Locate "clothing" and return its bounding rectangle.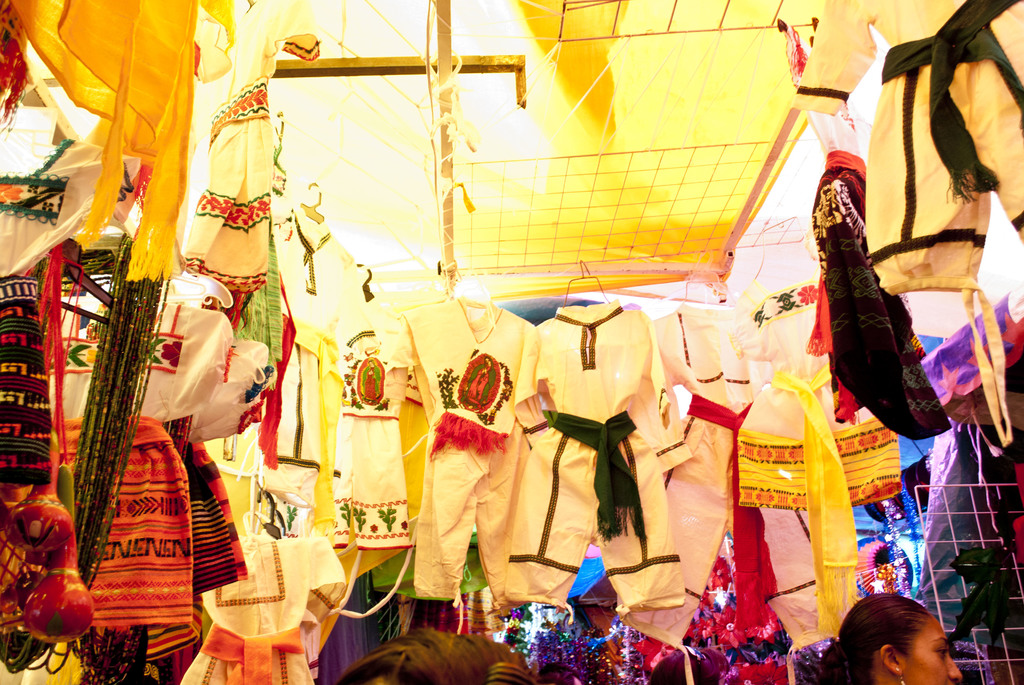
region(399, 372, 429, 535).
